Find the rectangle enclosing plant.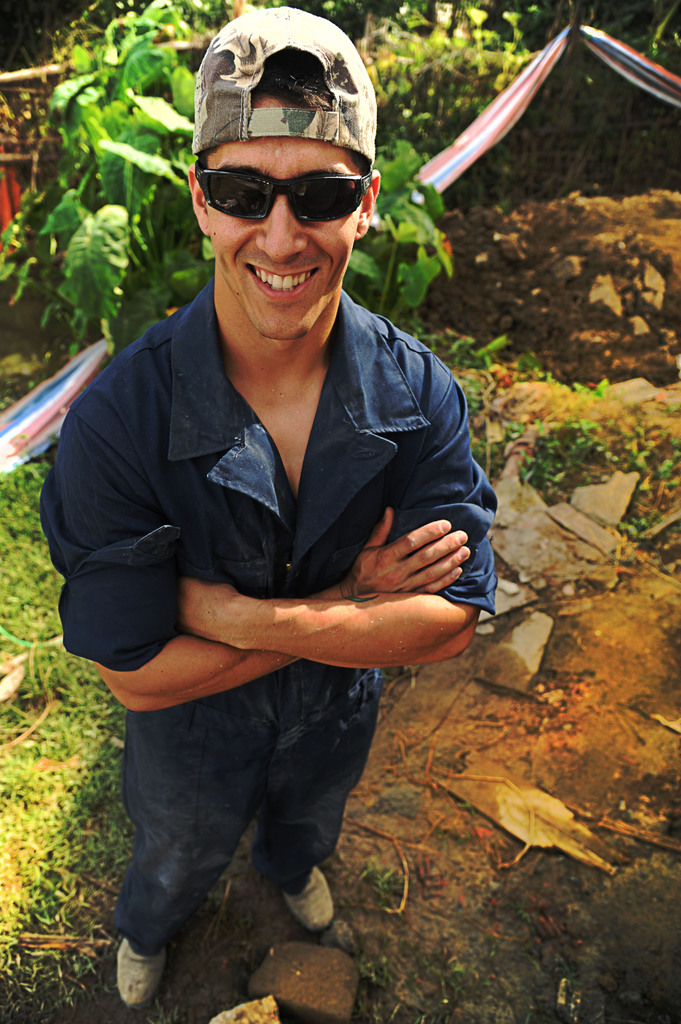
region(359, 868, 429, 927).
